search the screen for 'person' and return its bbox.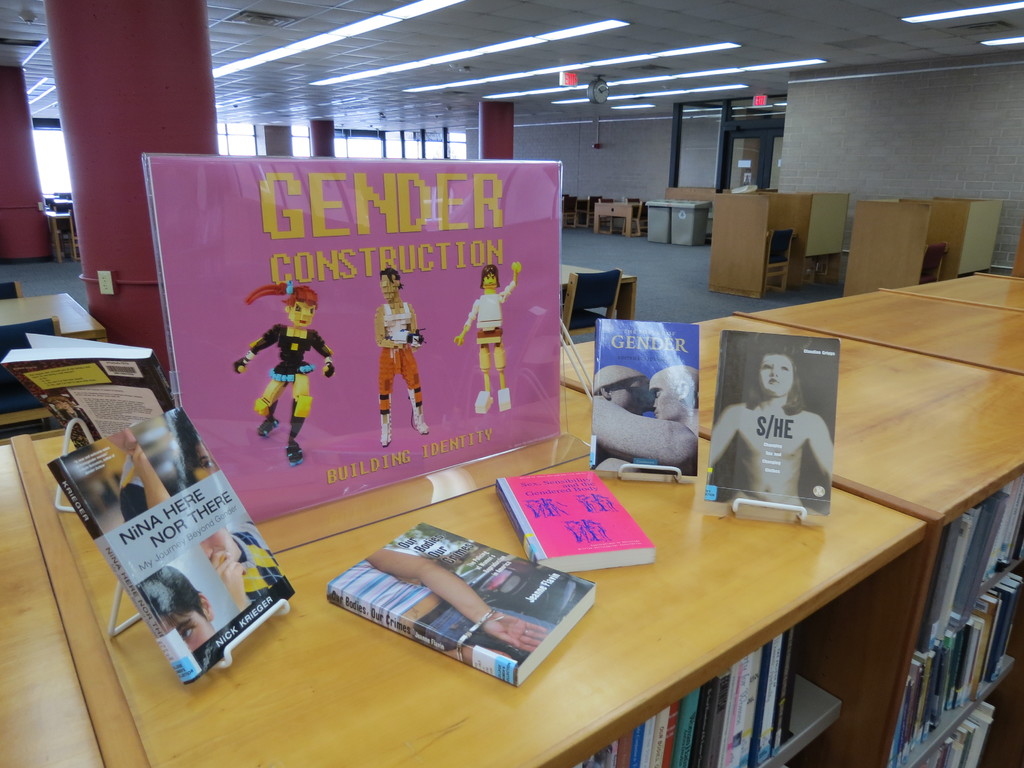
Found: BBox(236, 282, 325, 476).
